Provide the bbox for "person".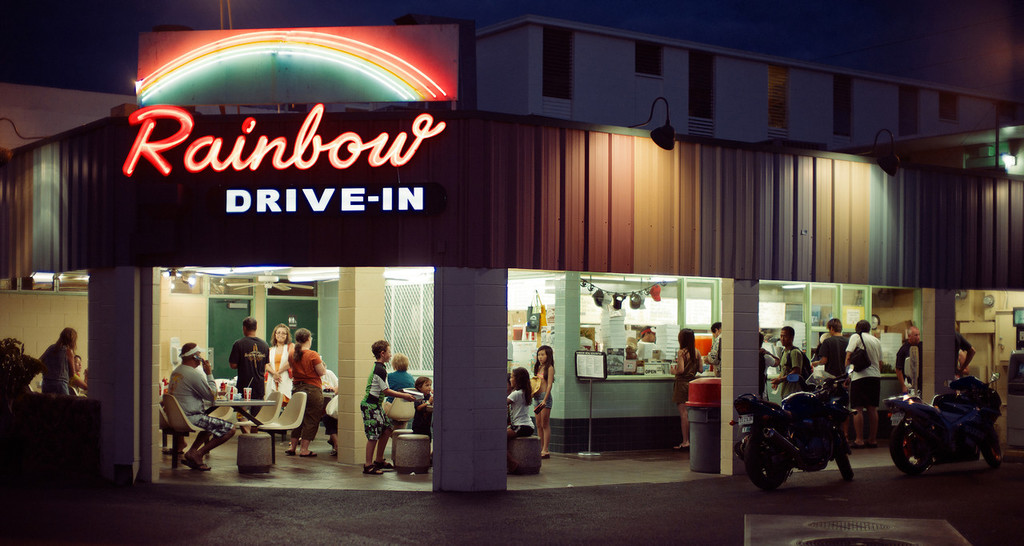
pyautogui.locateOnScreen(410, 371, 432, 440).
